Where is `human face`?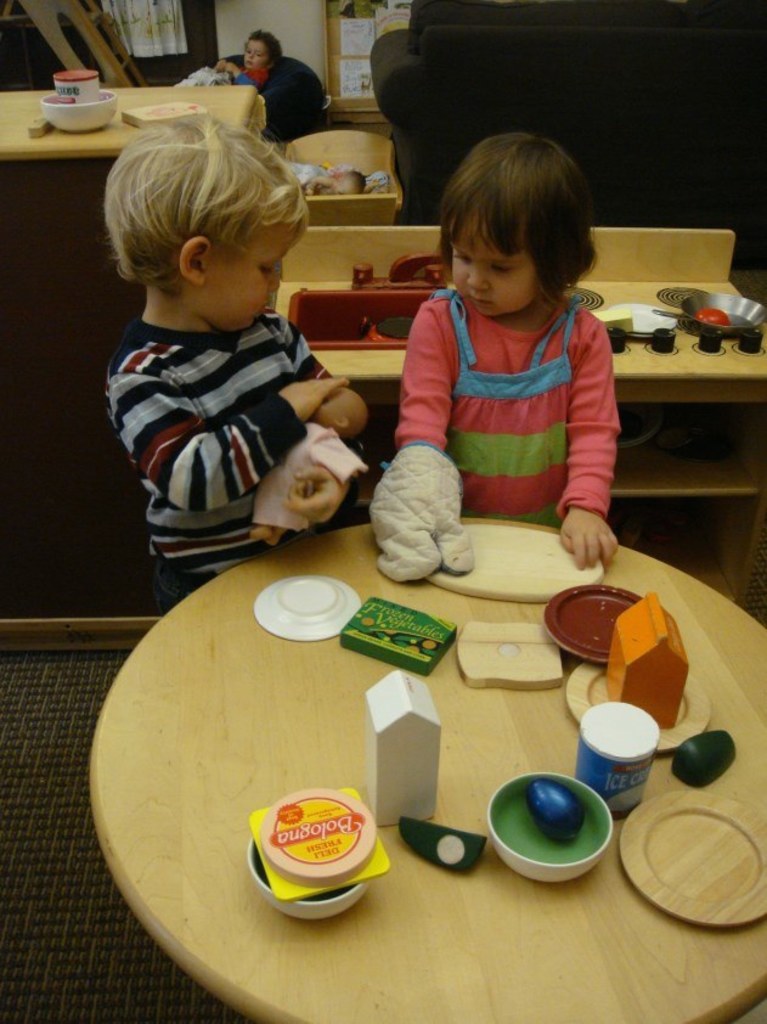
select_region(243, 39, 270, 68).
